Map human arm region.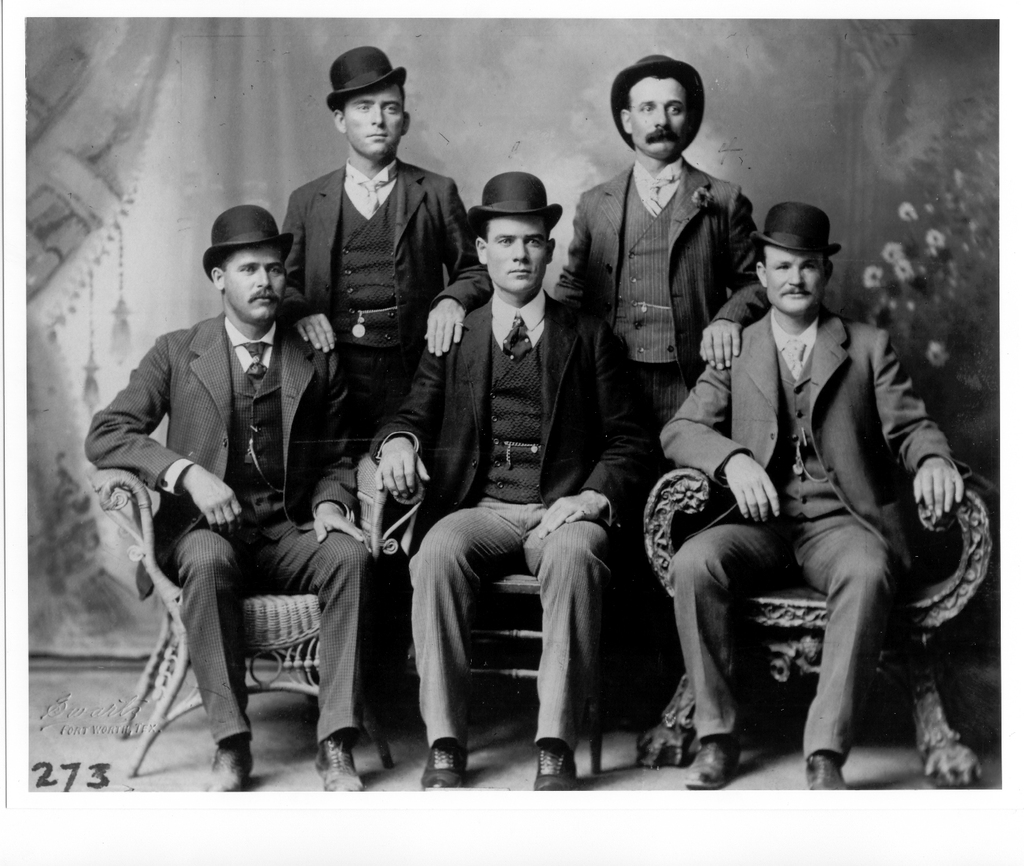
Mapped to pyautogui.locateOnScreen(416, 169, 493, 362).
